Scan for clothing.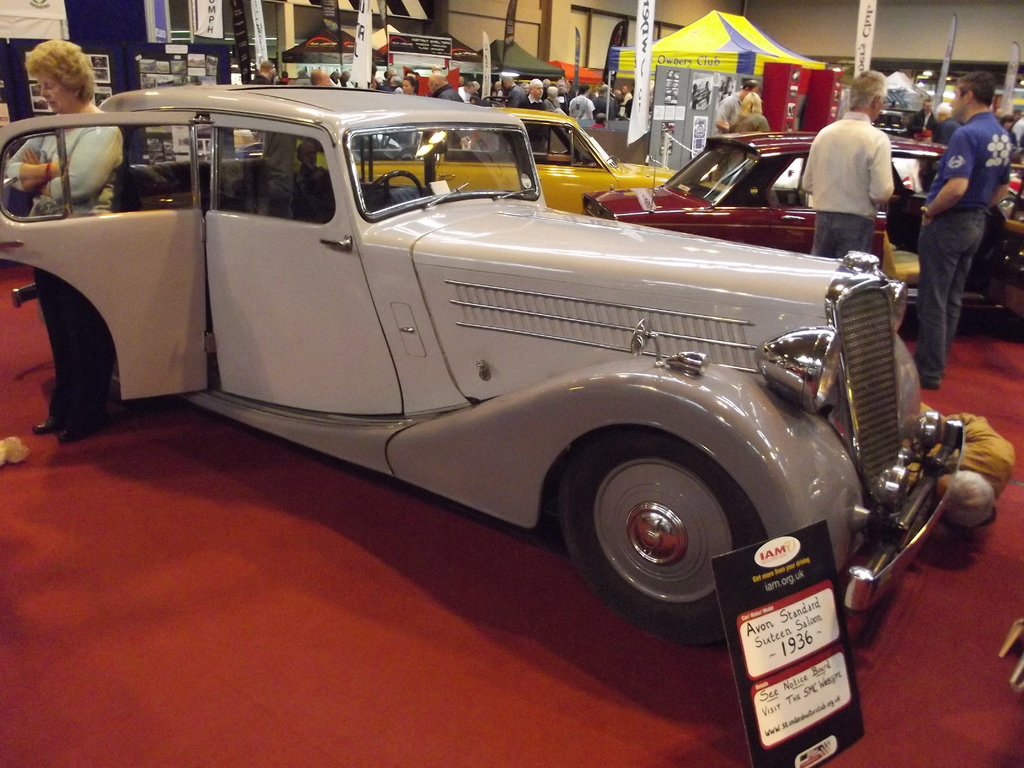
Scan result: 543:96:559:112.
